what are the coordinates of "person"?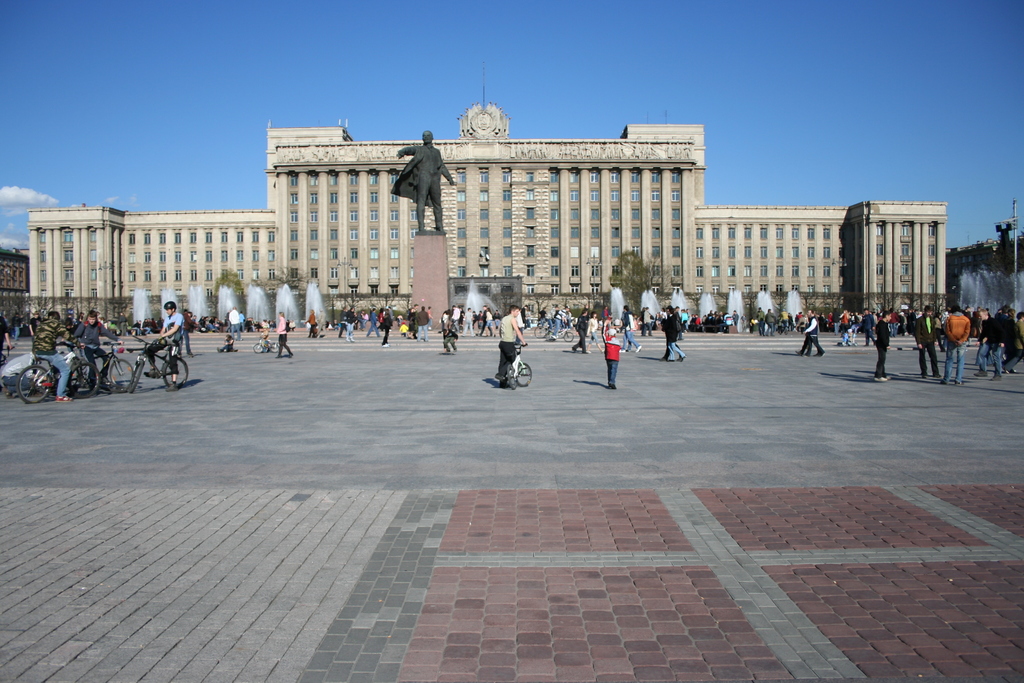
rect(29, 312, 77, 400).
